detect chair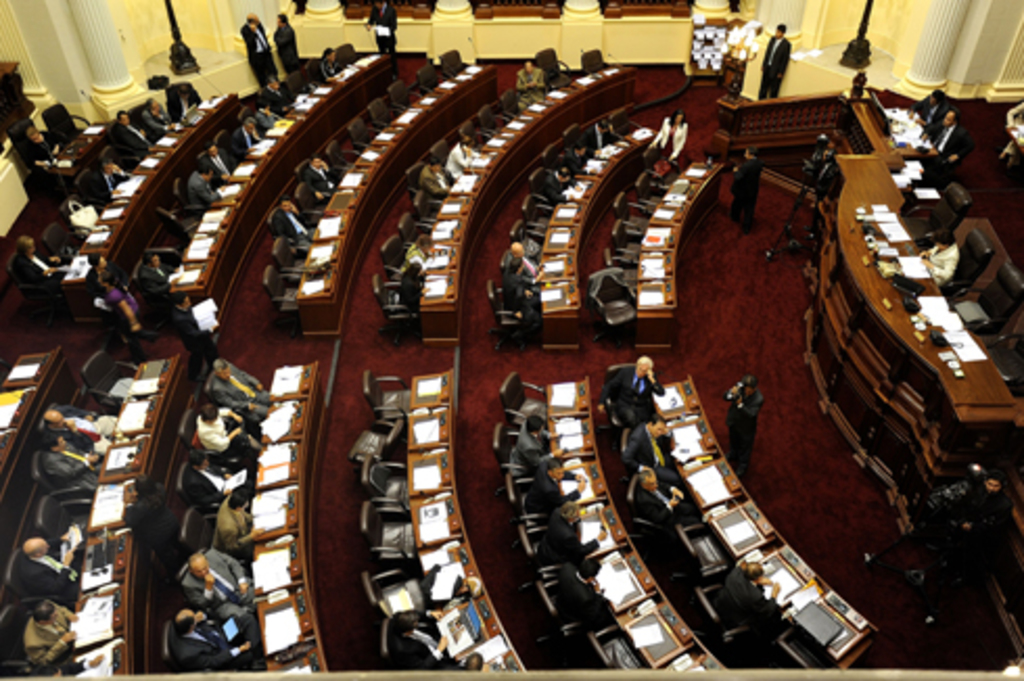
BBox(602, 359, 629, 439)
